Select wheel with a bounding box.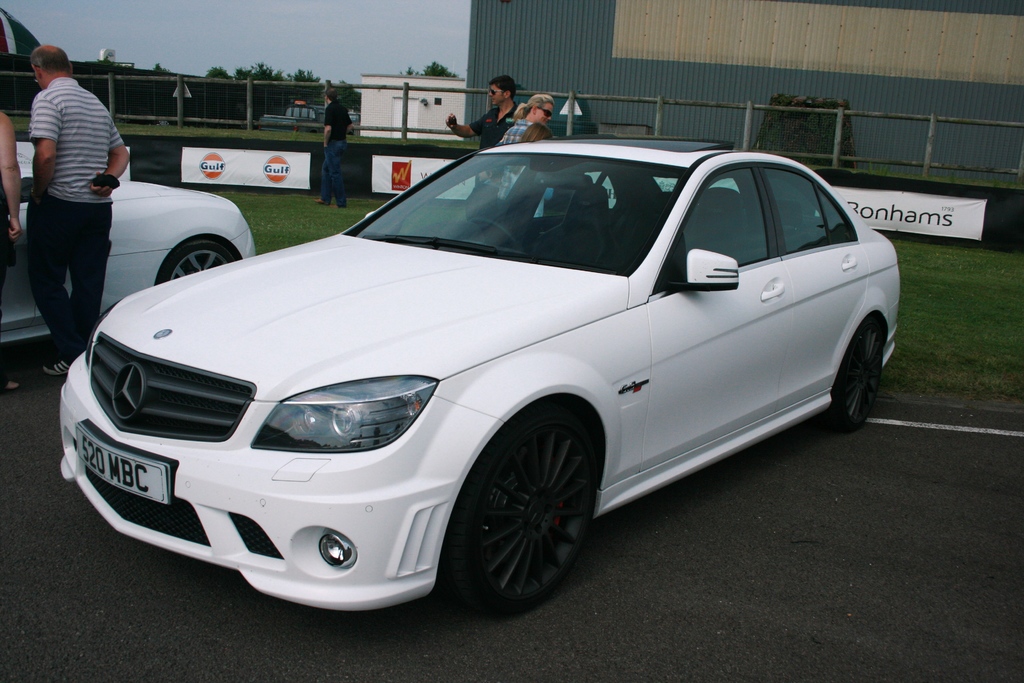
box(440, 404, 601, 618).
